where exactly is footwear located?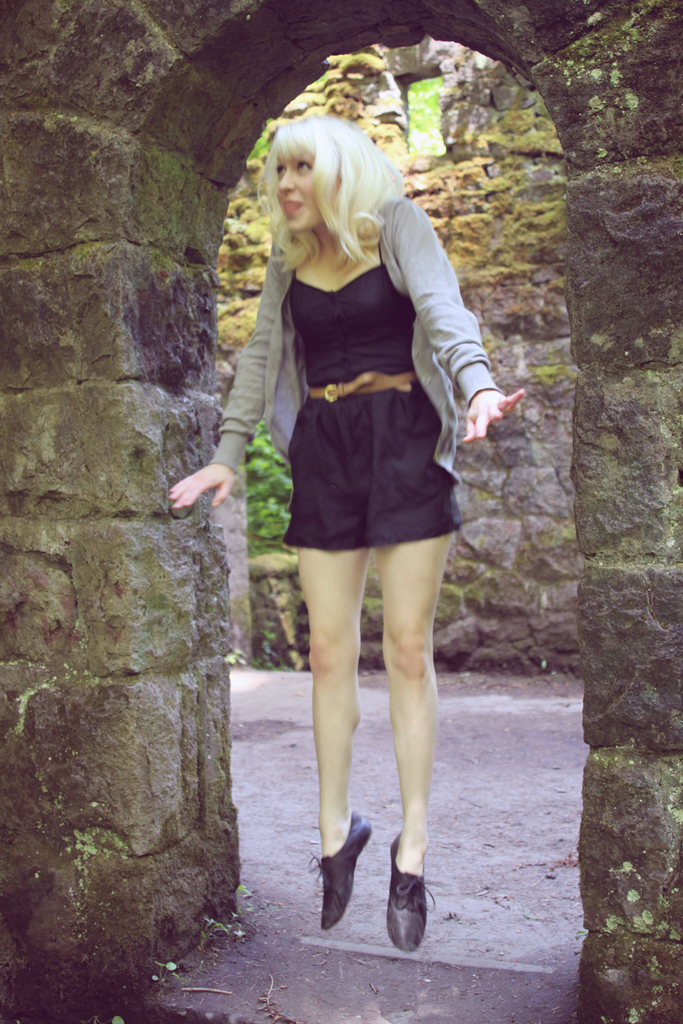
Its bounding box is BBox(389, 829, 441, 957).
